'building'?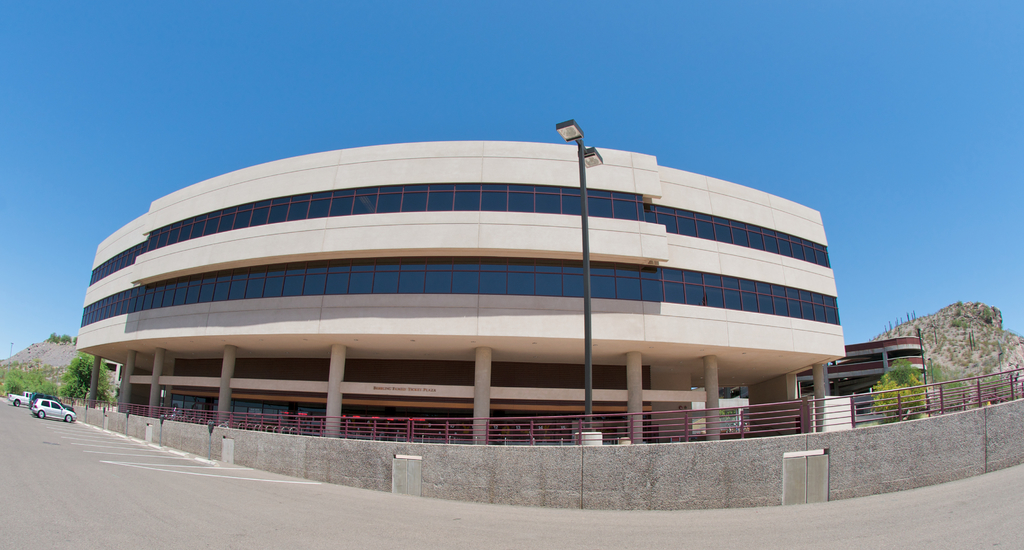
<box>76,141,926,443</box>
